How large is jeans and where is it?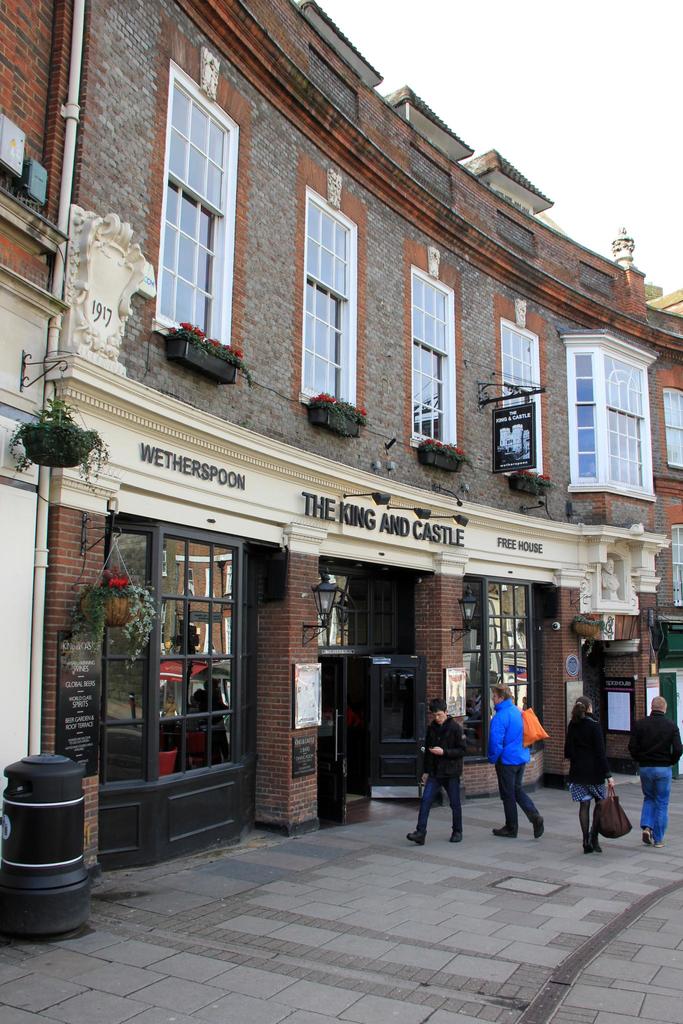
Bounding box: <region>415, 776, 463, 831</region>.
